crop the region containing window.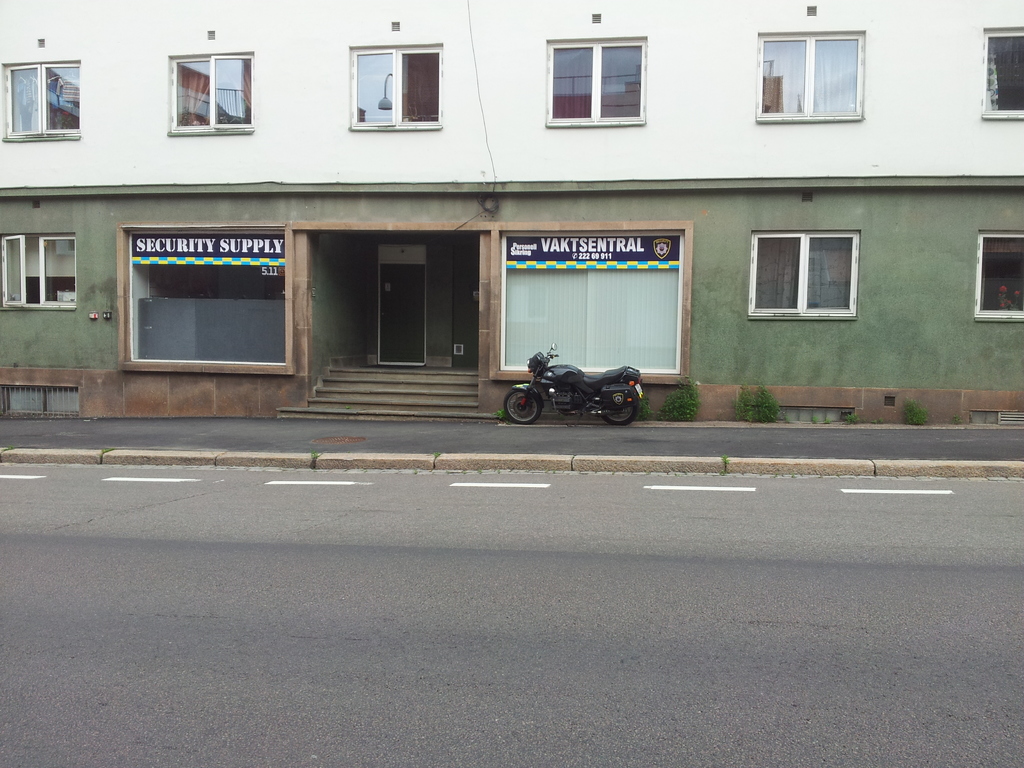
Crop region: (6, 70, 80, 129).
